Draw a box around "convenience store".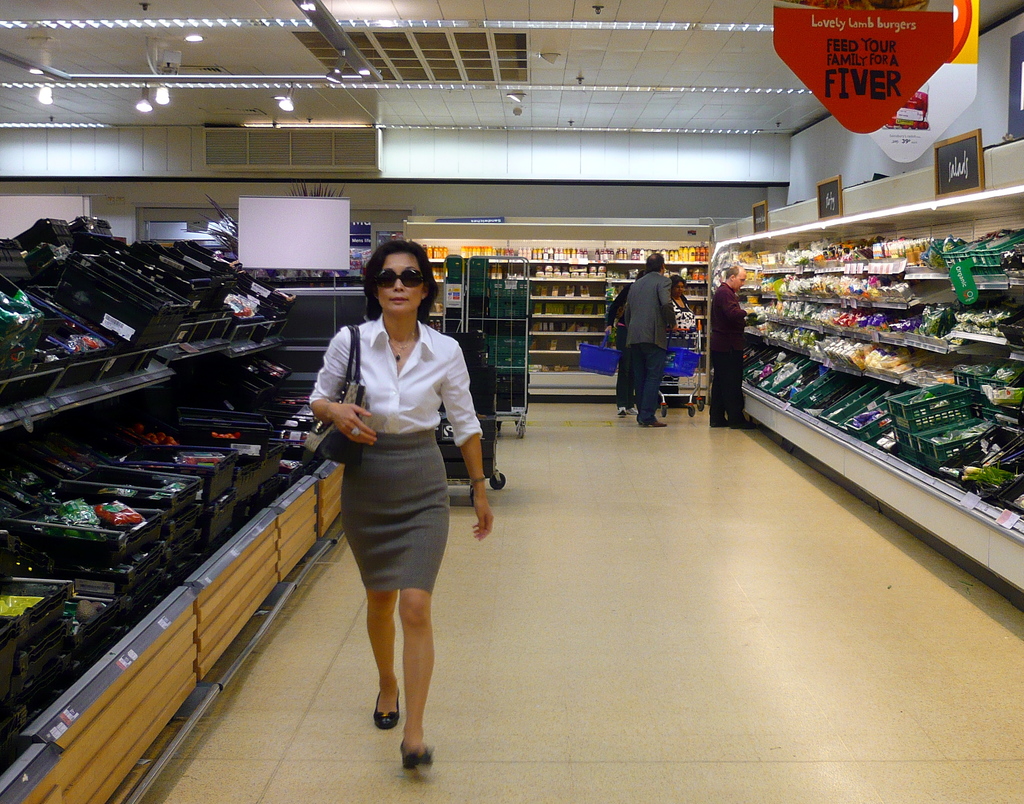
{"x1": 3, "y1": 74, "x2": 1009, "y2": 722}.
